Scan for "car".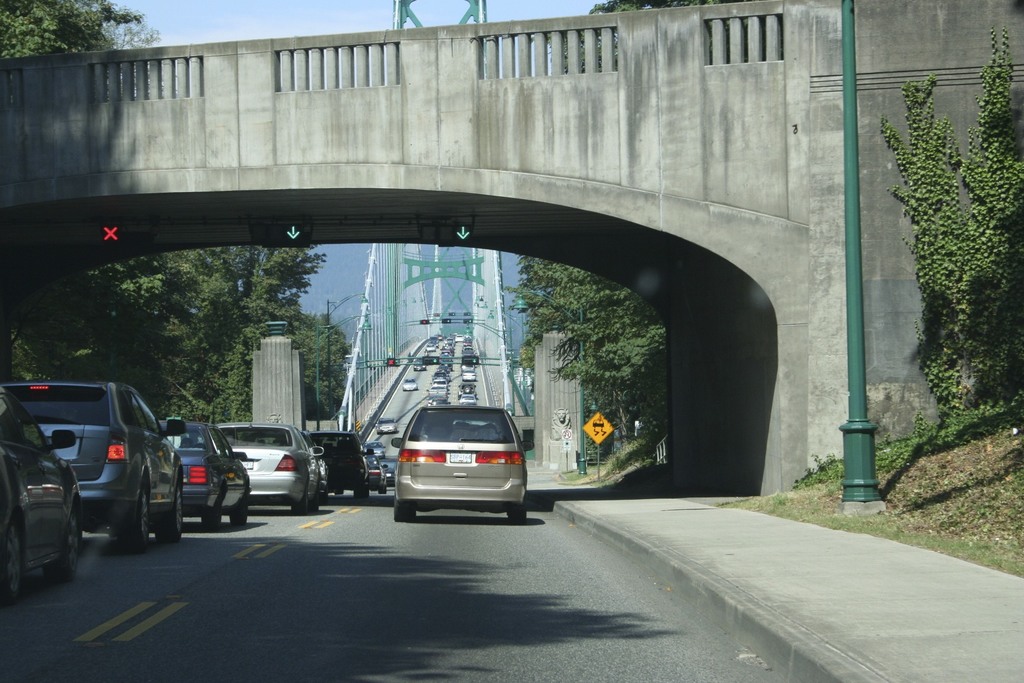
Scan result: box(427, 344, 437, 353).
